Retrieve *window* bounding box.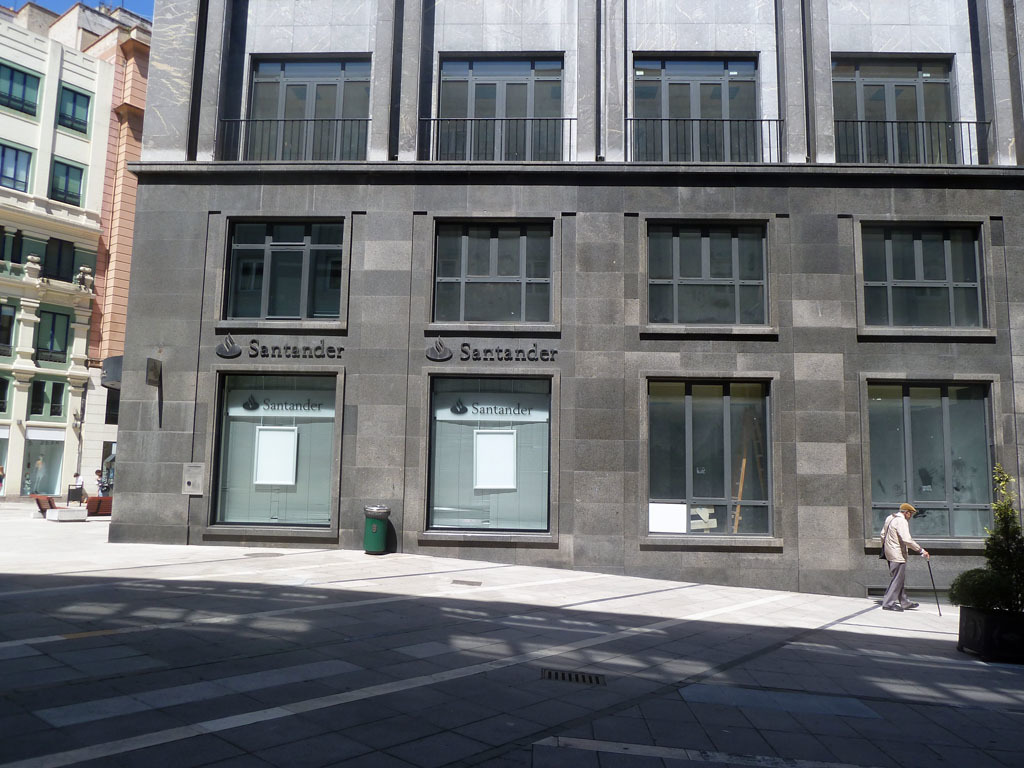
Bounding box: x1=630, y1=49, x2=763, y2=168.
